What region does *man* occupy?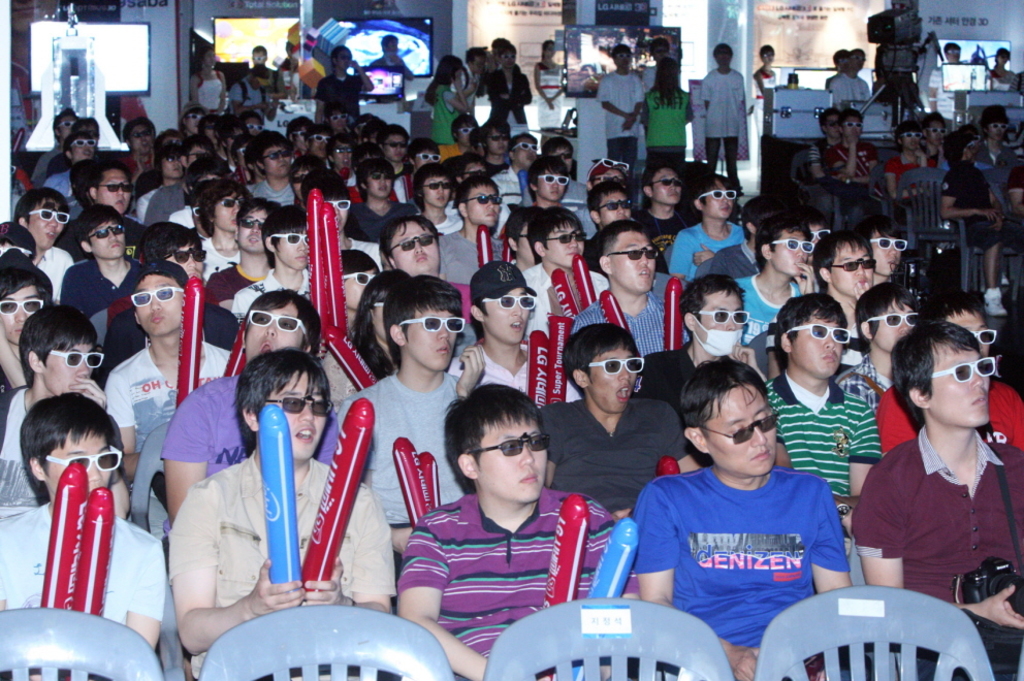
<region>542, 334, 686, 524</region>.
